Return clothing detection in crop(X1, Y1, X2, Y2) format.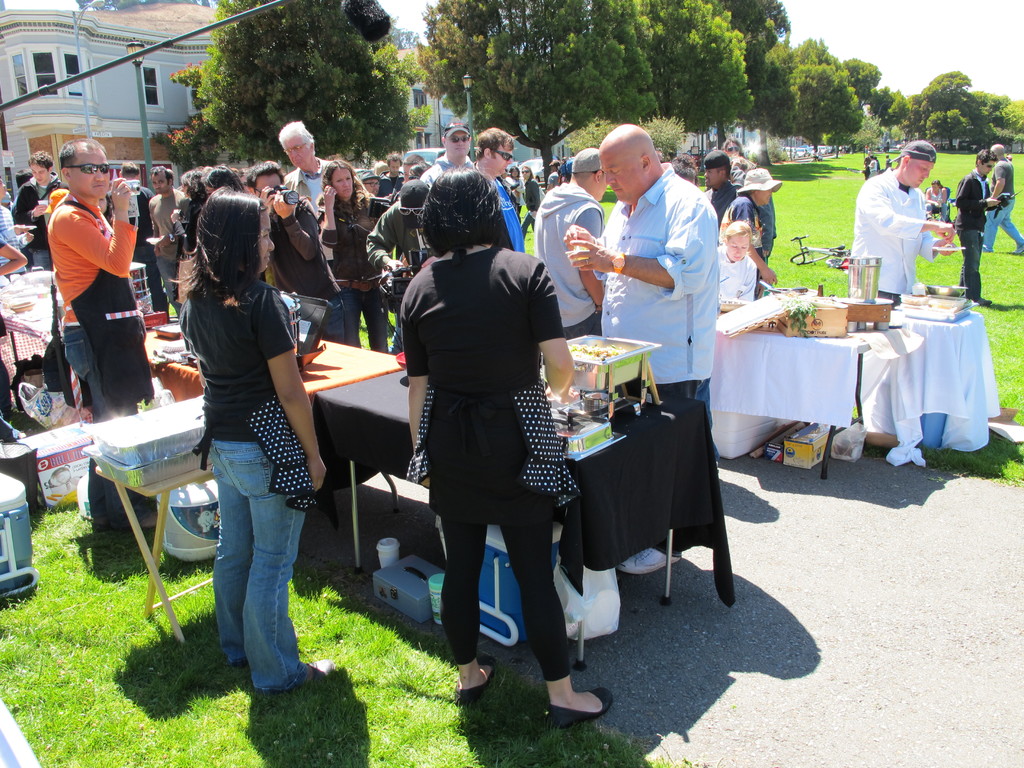
crop(717, 201, 776, 273).
